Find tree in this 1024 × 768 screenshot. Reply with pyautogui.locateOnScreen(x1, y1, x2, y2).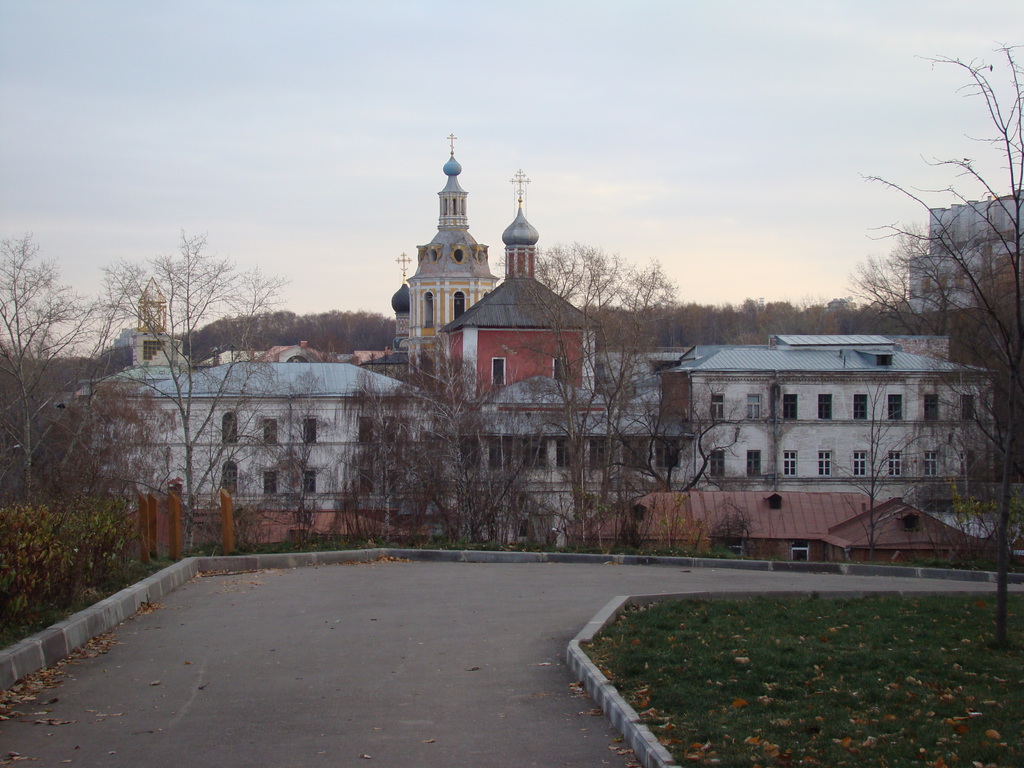
pyautogui.locateOnScreen(816, 365, 936, 564).
